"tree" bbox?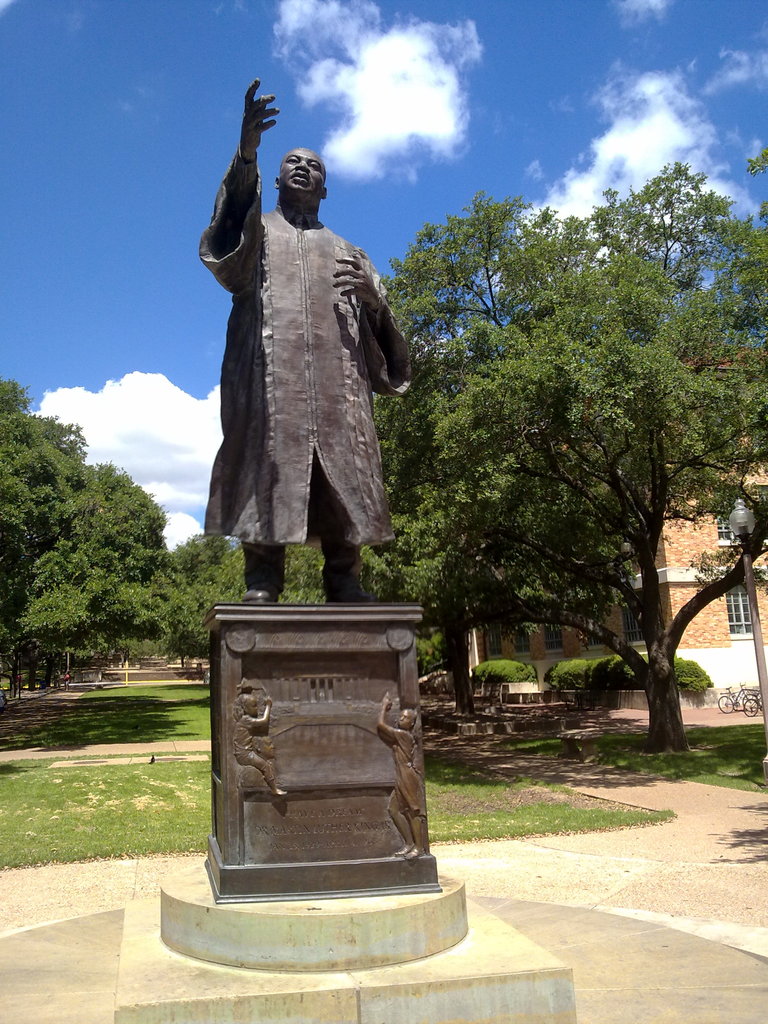
l=572, t=159, r=767, b=488
